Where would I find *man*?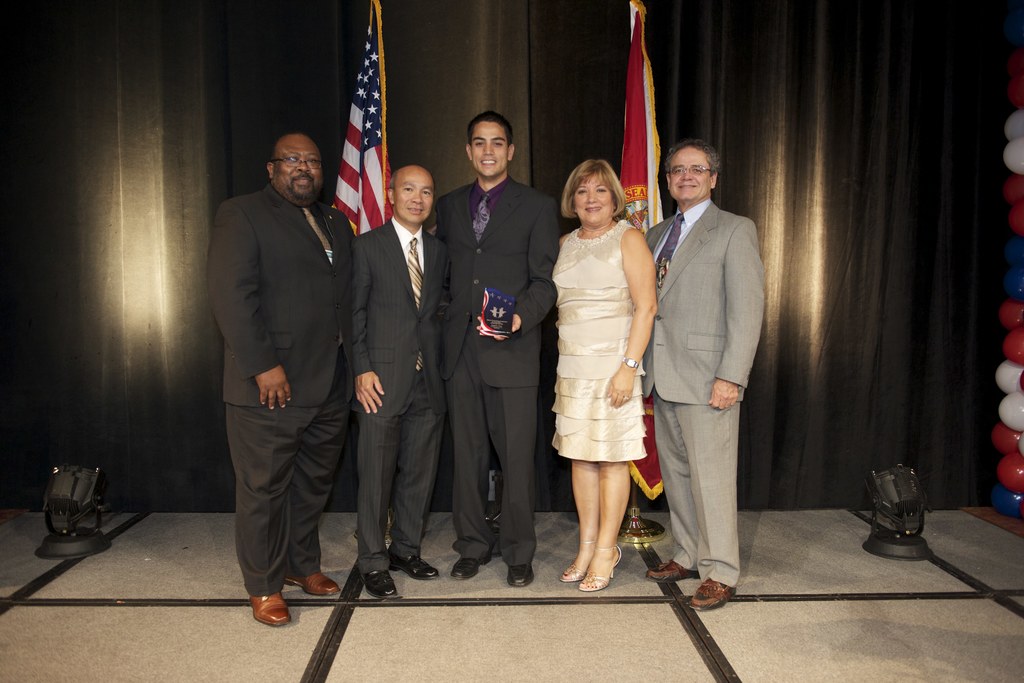
At (646, 139, 766, 608).
